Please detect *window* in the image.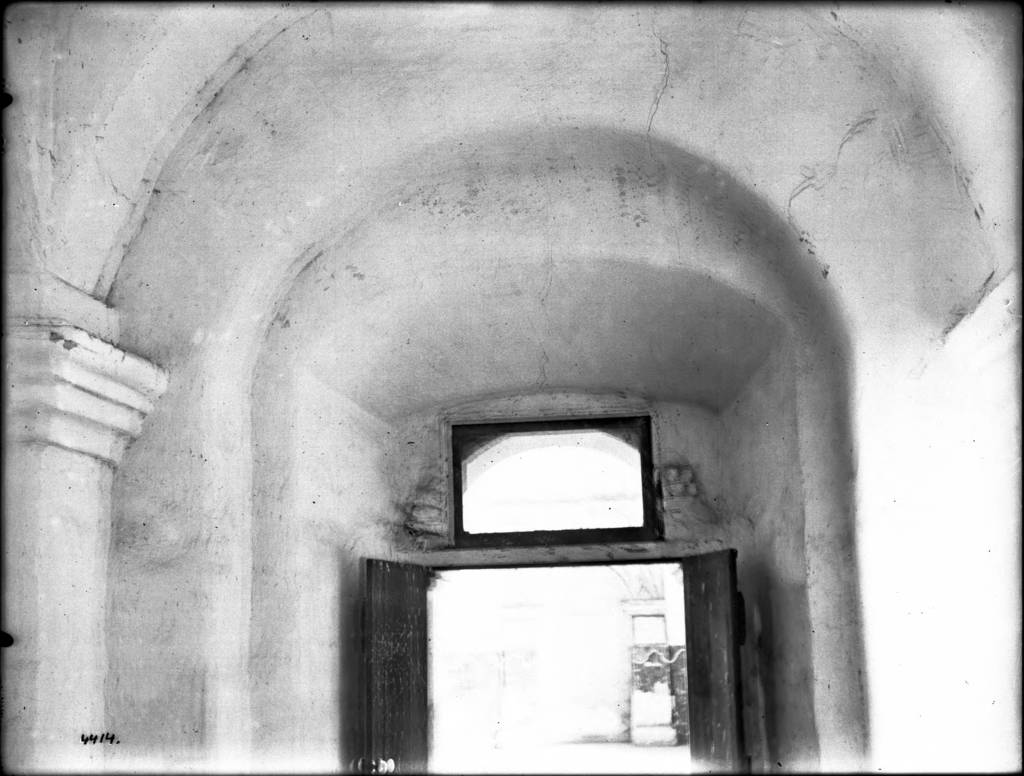
Rect(459, 404, 672, 566).
